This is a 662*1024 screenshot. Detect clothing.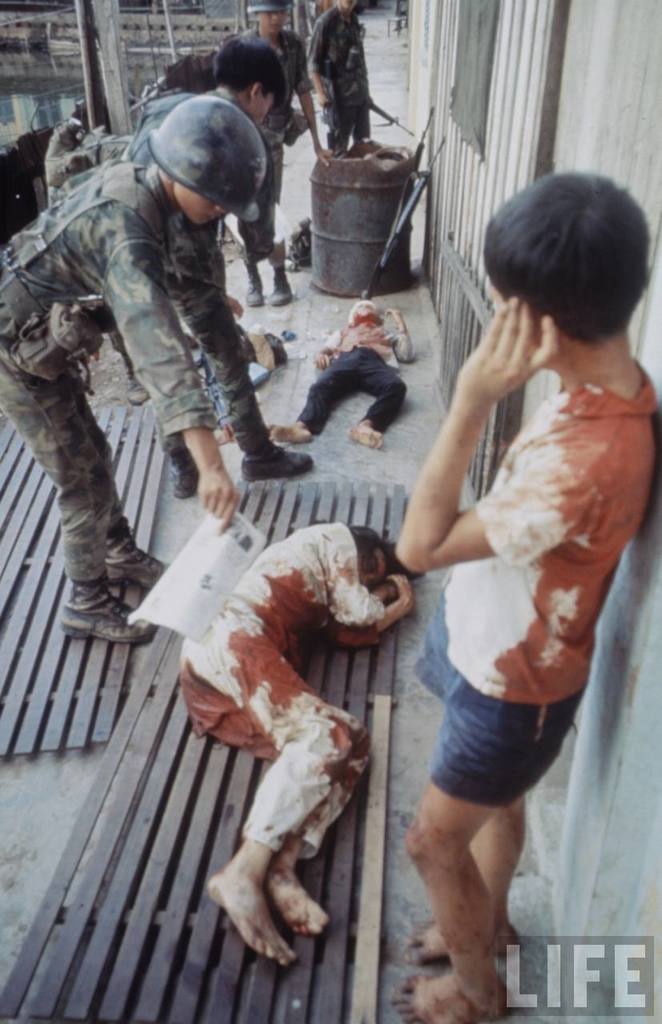
(left=307, top=5, right=379, bottom=138).
